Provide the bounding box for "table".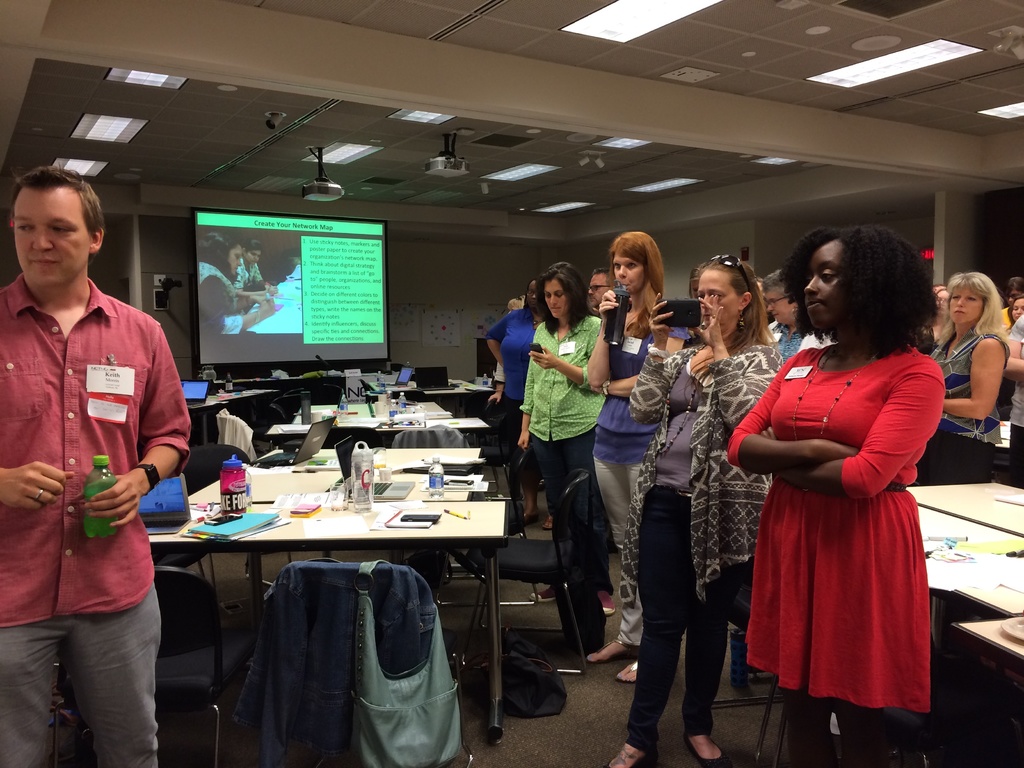
BBox(184, 387, 279, 445).
